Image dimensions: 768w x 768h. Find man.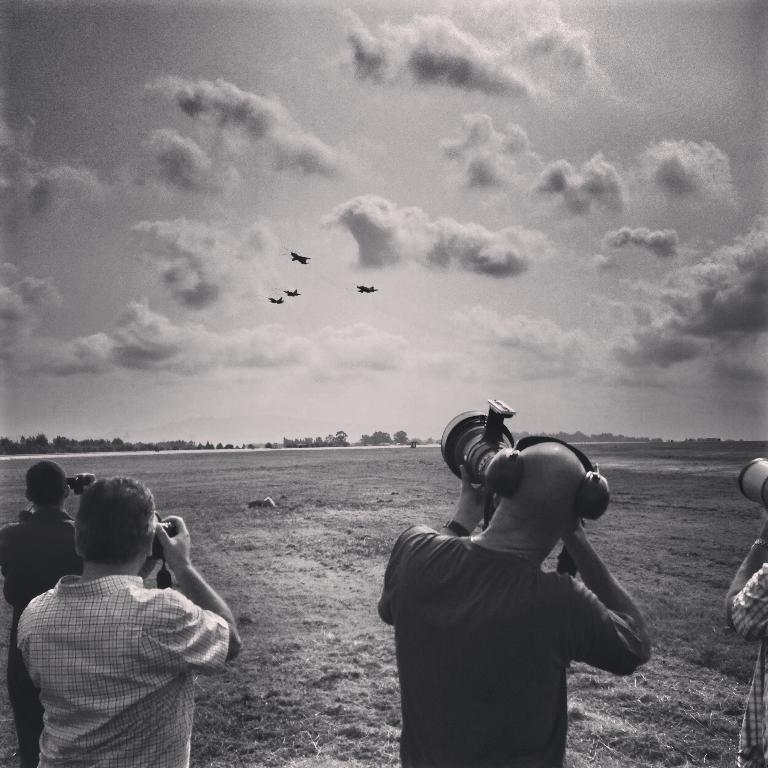
[left=364, top=393, right=668, bottom=765].
